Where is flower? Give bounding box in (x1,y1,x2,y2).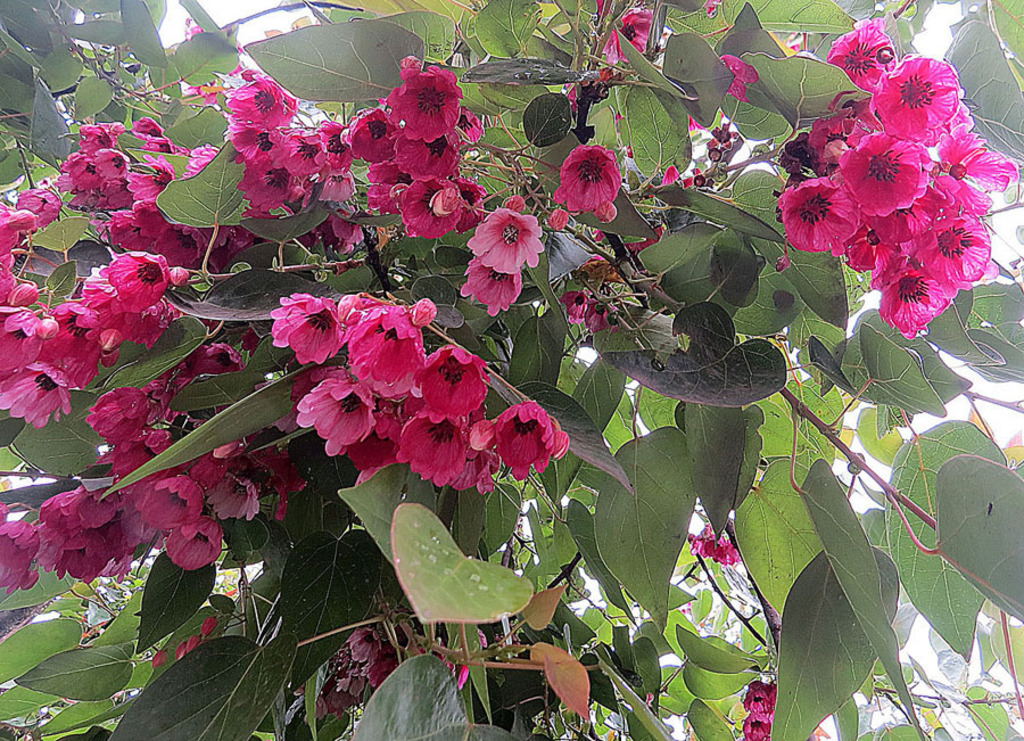
(691,520,743,575).
